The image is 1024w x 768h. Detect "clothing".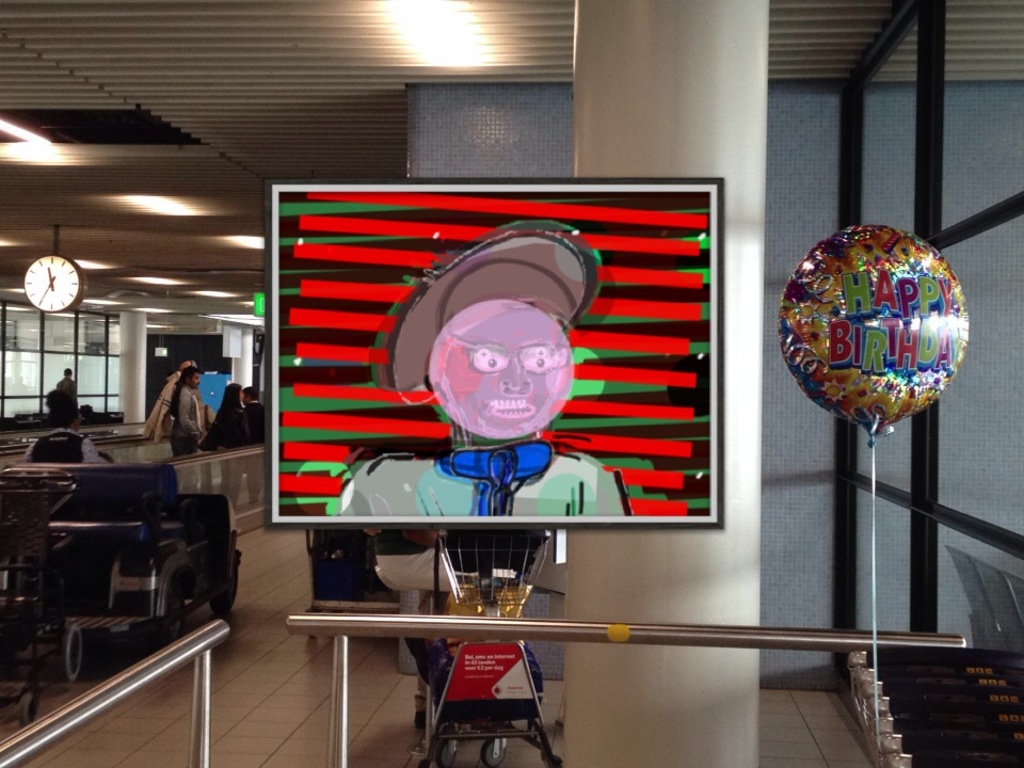
Detection: {"left": 339, "top": 436, "right": 618, "bottom": 514}.
